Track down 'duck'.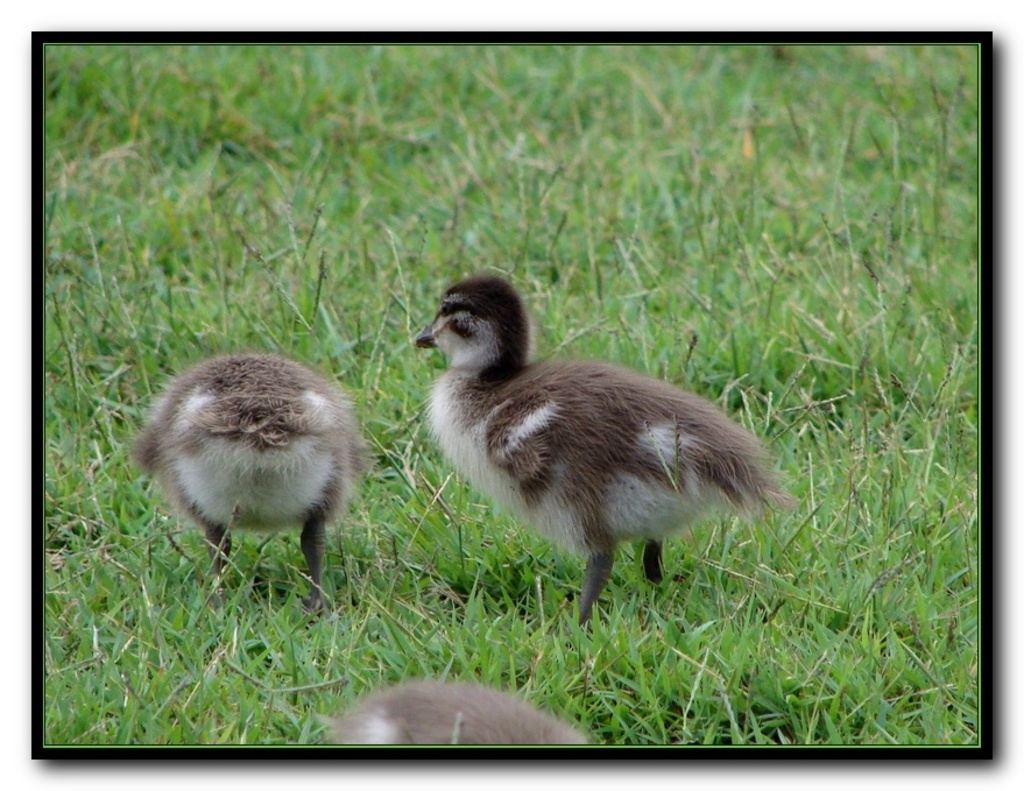
Tracked to (left=319, top=669, right=598, bottom=742).
